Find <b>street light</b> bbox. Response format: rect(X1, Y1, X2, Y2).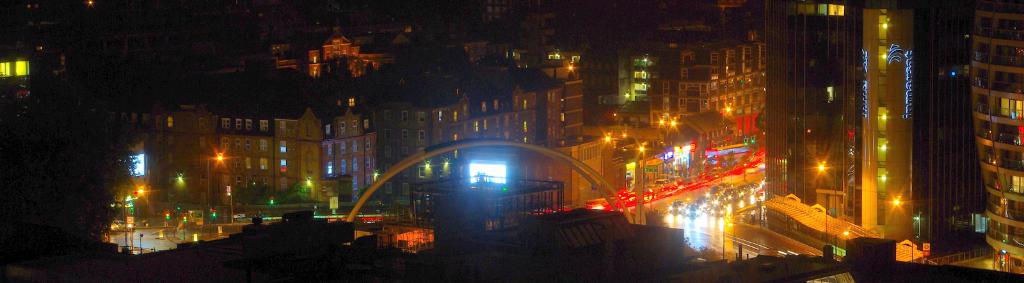
rect(125, 186, 148, 246).
